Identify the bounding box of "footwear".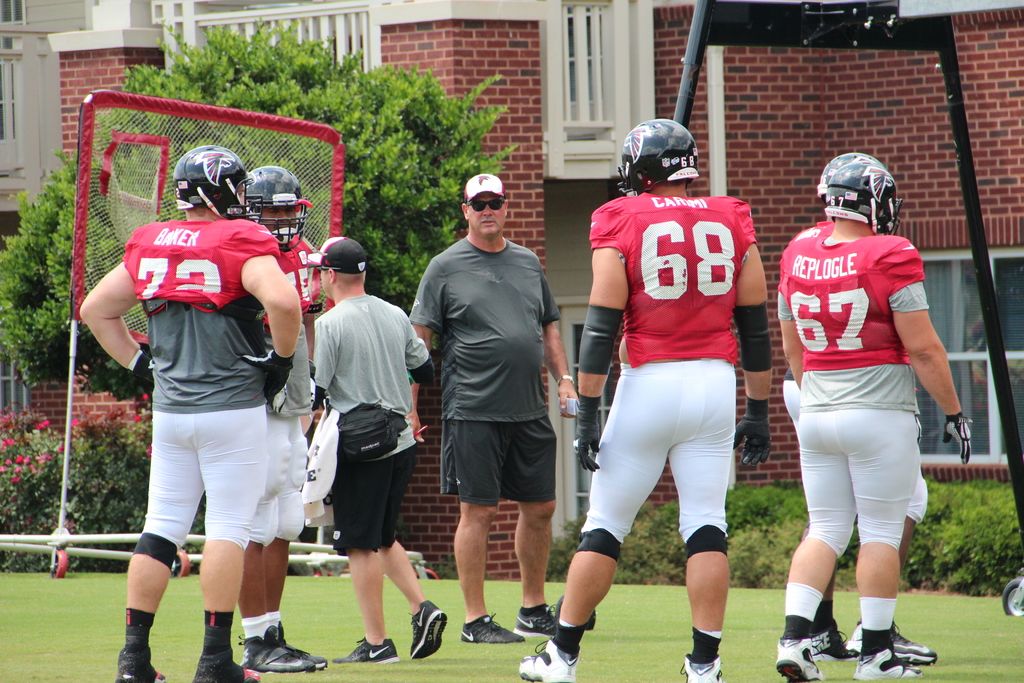
240/621/314/672.
